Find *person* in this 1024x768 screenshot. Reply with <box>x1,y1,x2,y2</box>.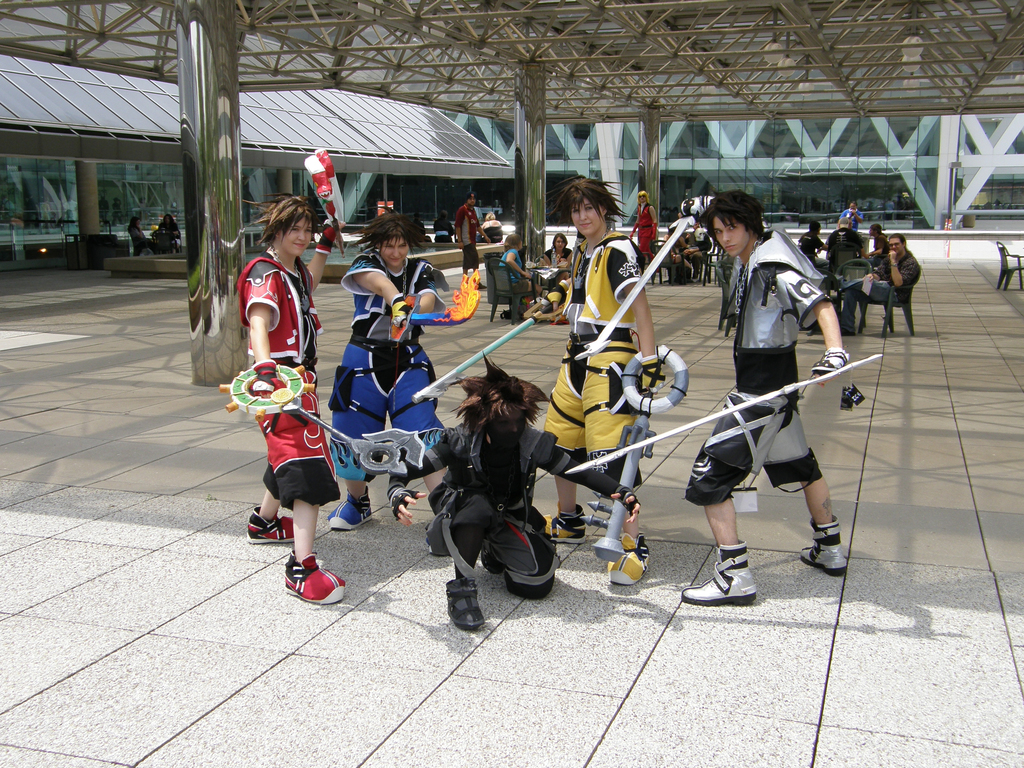
<box>234,183,358,610</box>.
